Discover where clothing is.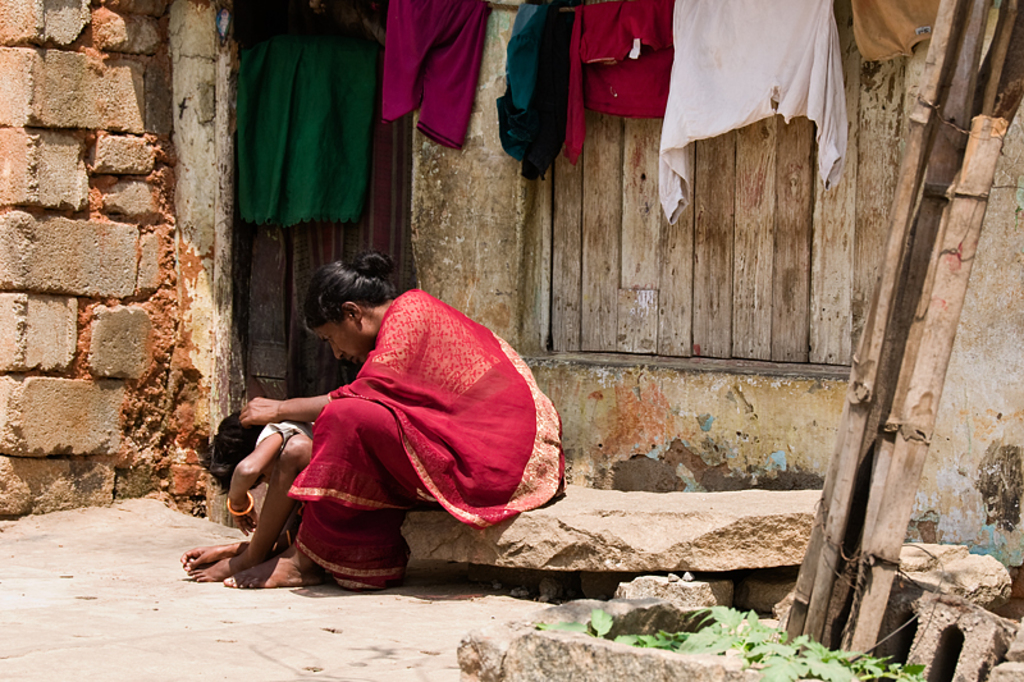
Discovered at box=[260, 413, 314, 480].
